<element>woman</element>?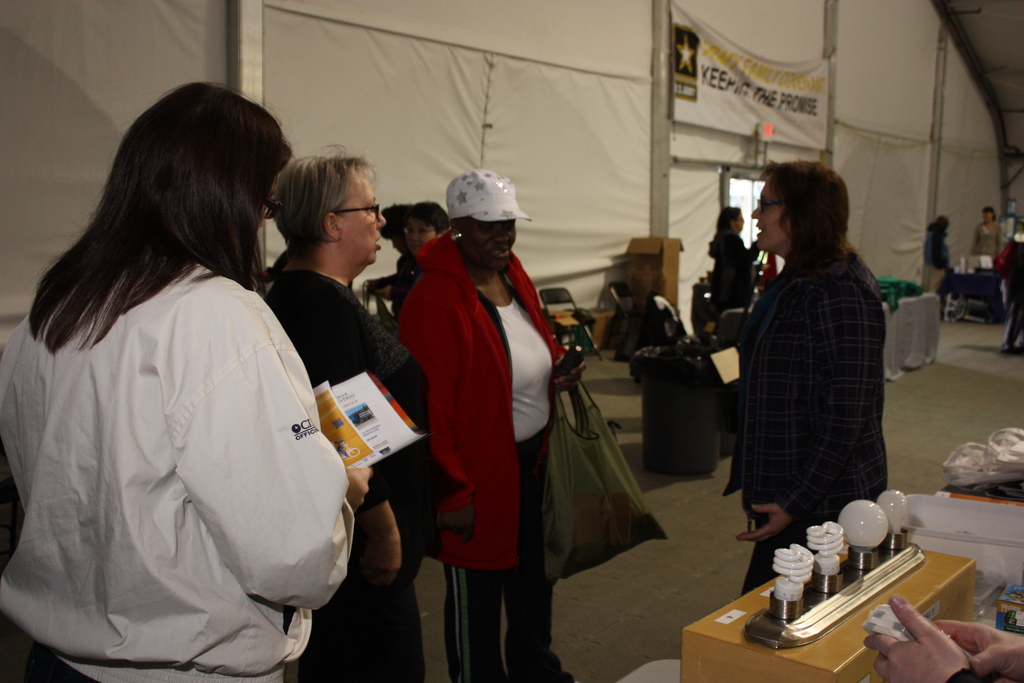
pyautogui.locateOnScreen(252, 137, 467, 680)
